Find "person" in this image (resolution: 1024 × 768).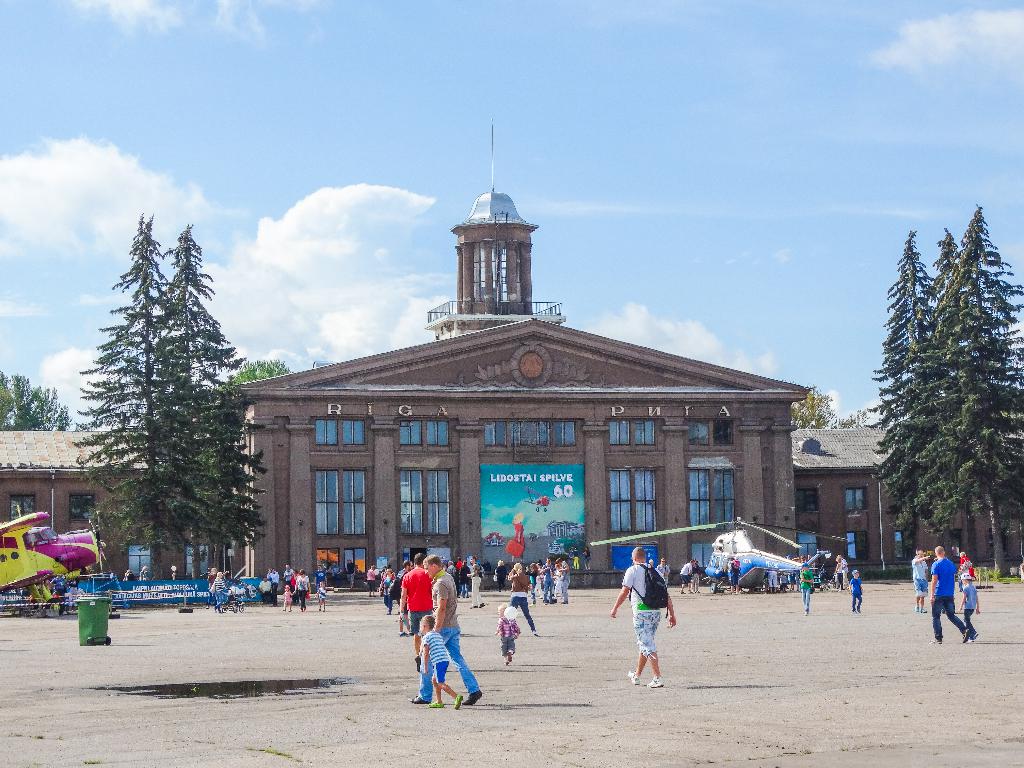
detection(684, 557, 696, 589).
